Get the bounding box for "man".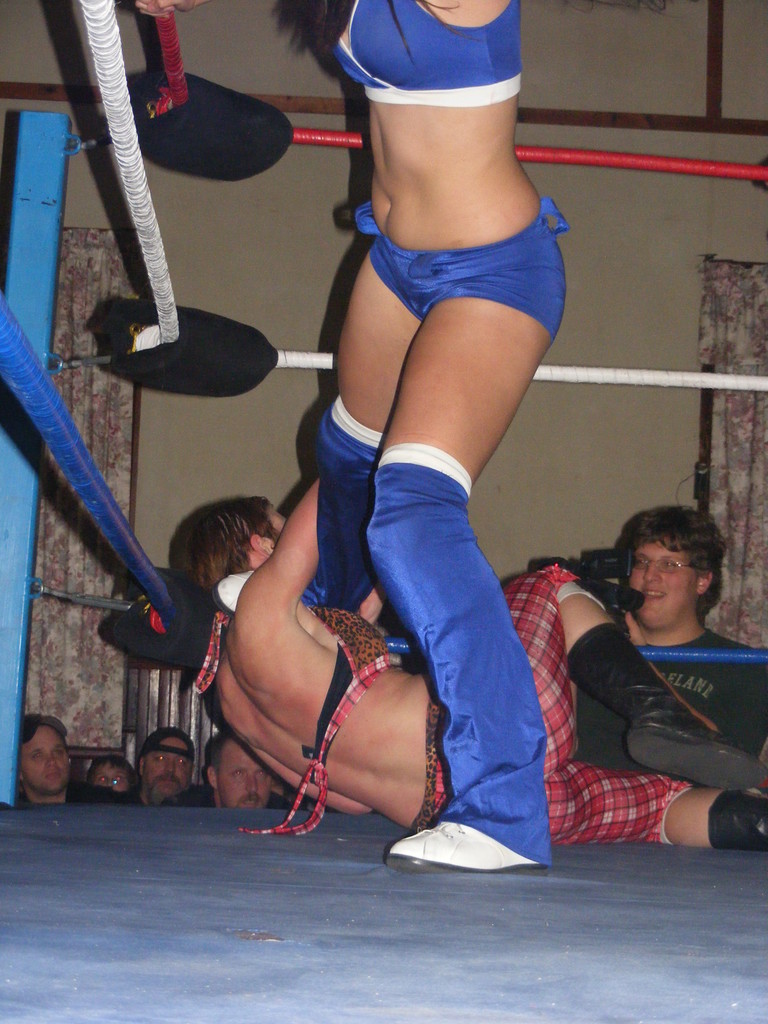
<box>24,707,105,800</box>.
